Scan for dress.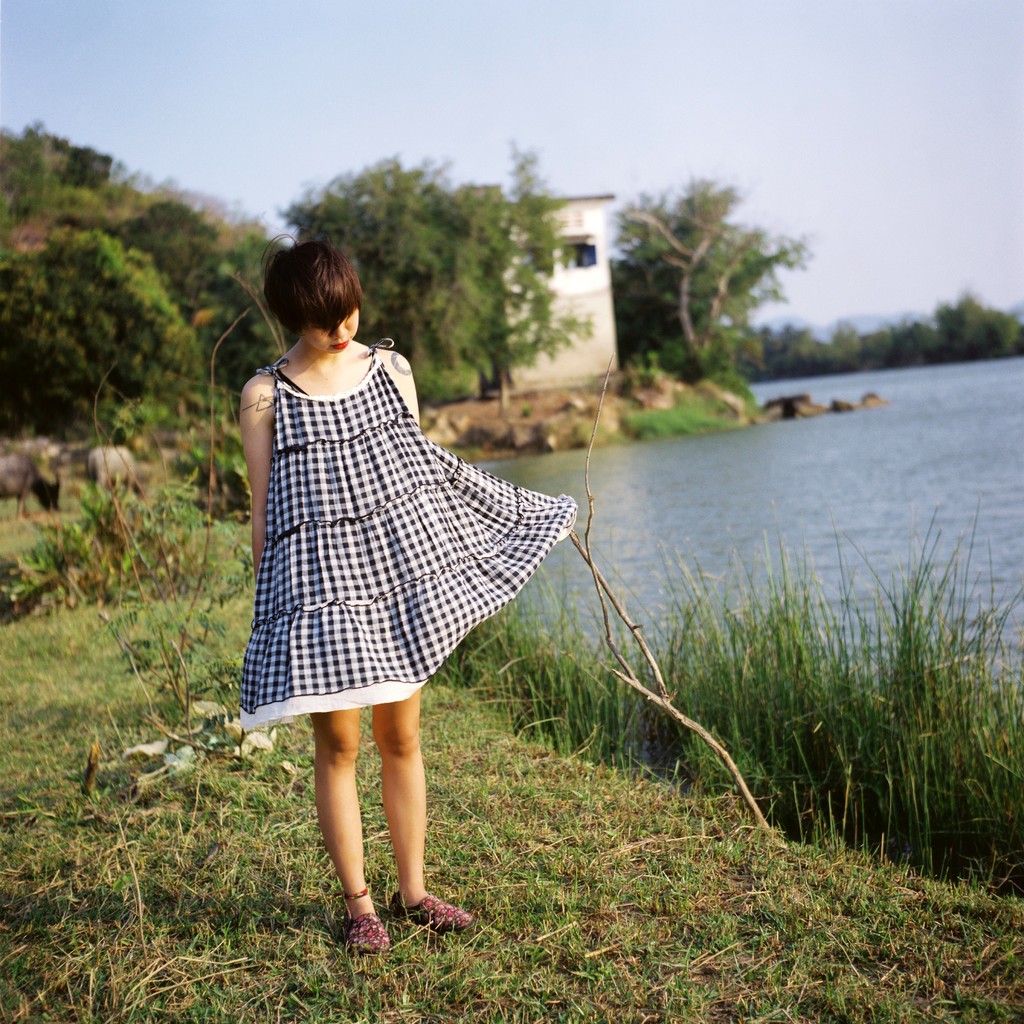
Scan result: [left=231, top=340, right=583, bottom=724].
